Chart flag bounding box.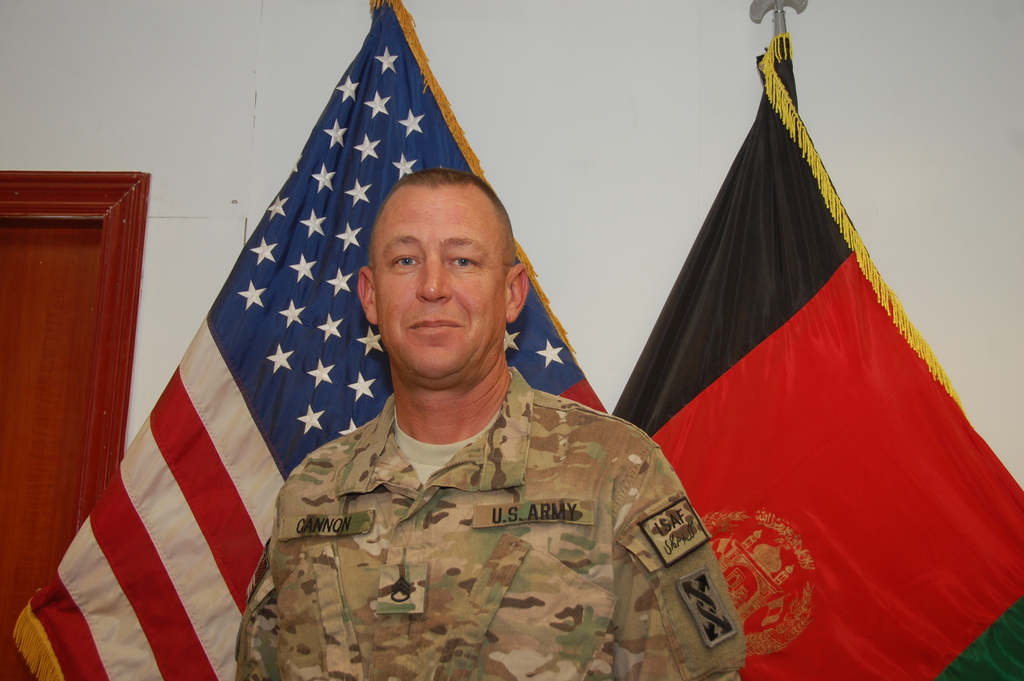
Charted: pyautogui.locateOnScreen(608, 27, 1023, 680).
